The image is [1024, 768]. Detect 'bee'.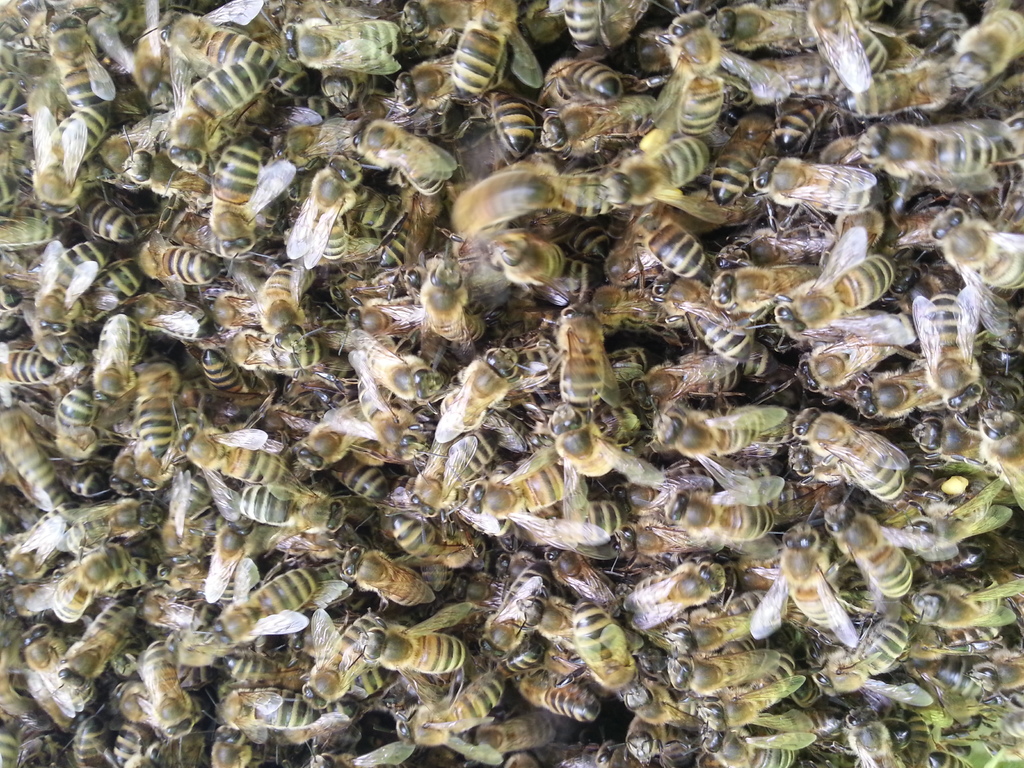
Detection: [x1=973, y1=376, x2=1023, y2=503].
